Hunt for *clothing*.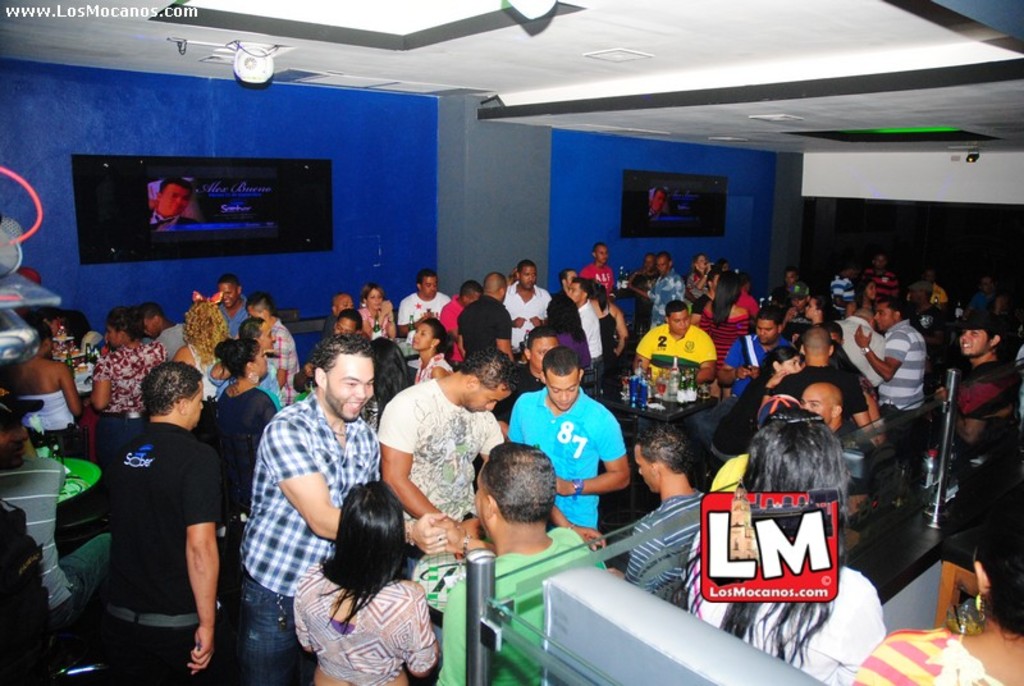
Hunted down at box=[502, 280, 553, 349].
